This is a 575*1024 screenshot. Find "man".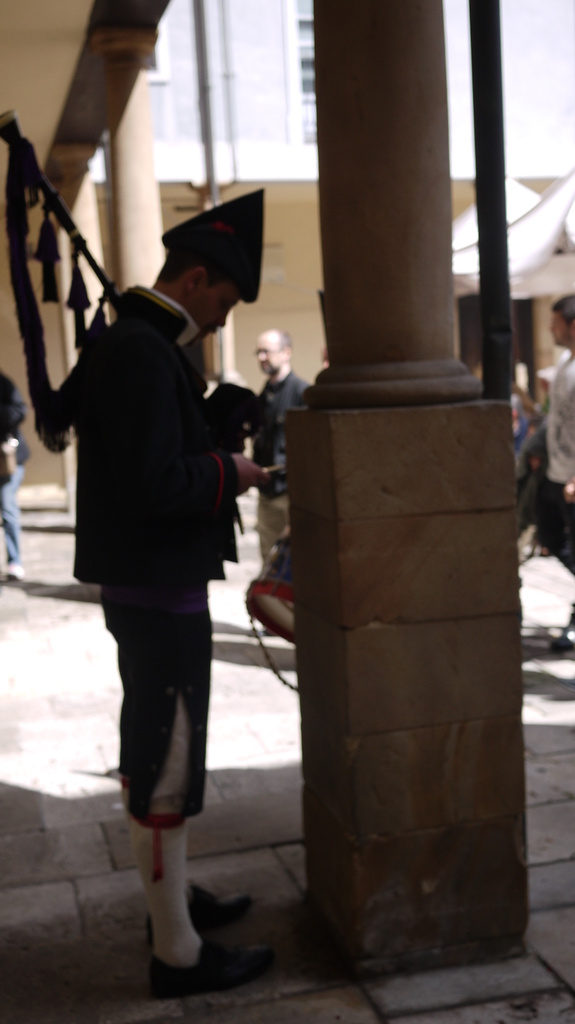
Bounding box: (left=231, top=324, right=311, bottom=574).
